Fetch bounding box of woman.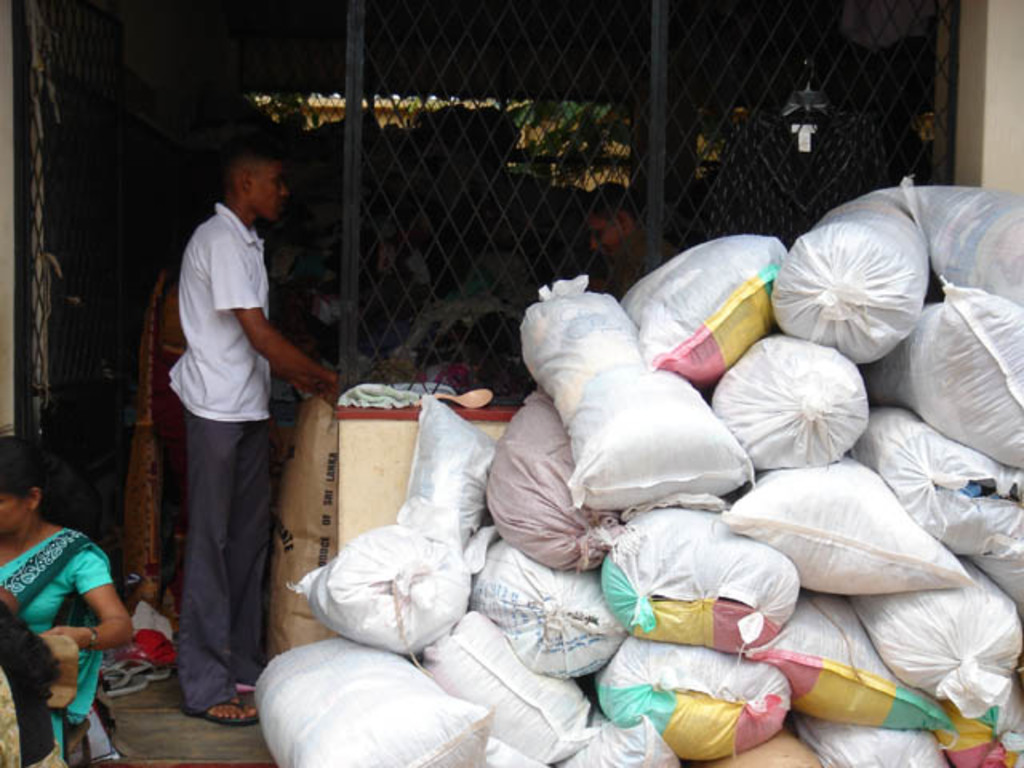
Bbox: {"left": 2, "top": 448, "right": 130, "bottom": 752}.
